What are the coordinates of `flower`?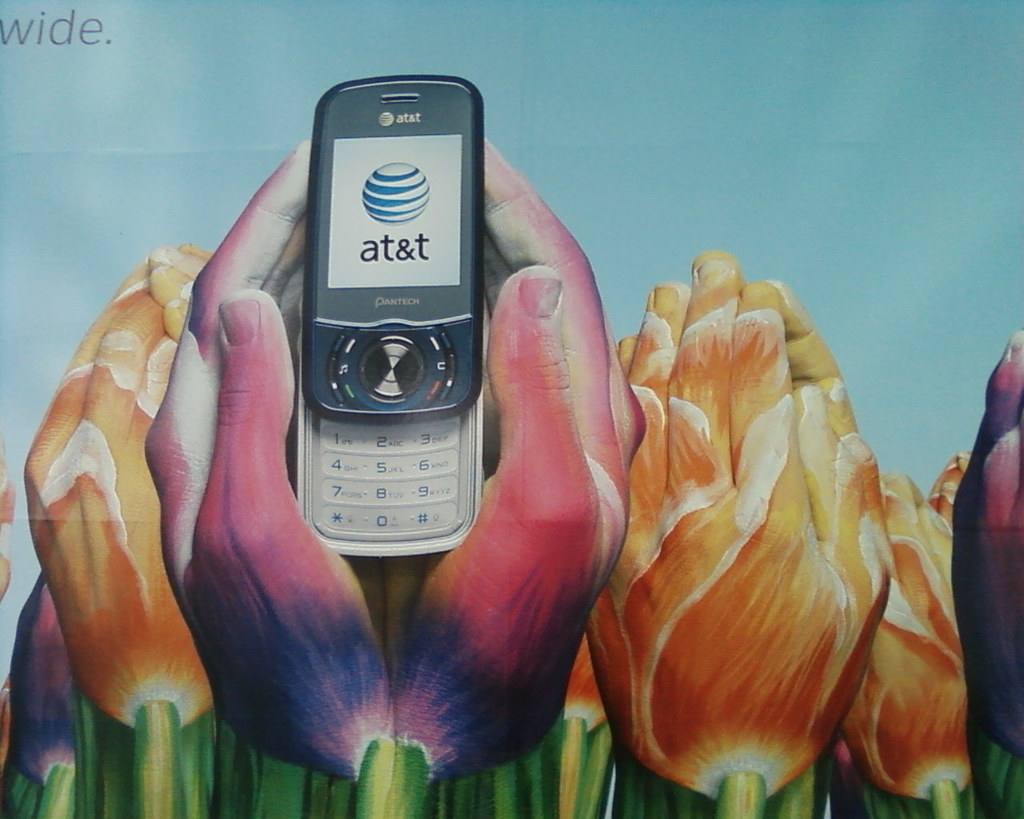
(x1=6, y1=573, x2=82, y2=789).
